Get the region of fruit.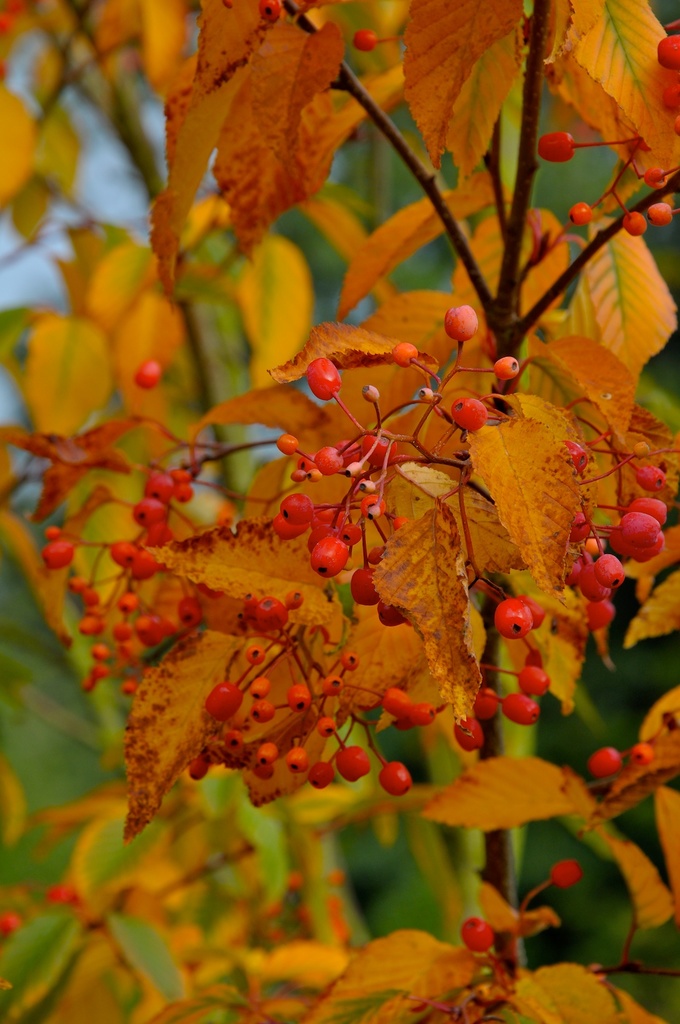
<box>201,684,241,724</box>.
